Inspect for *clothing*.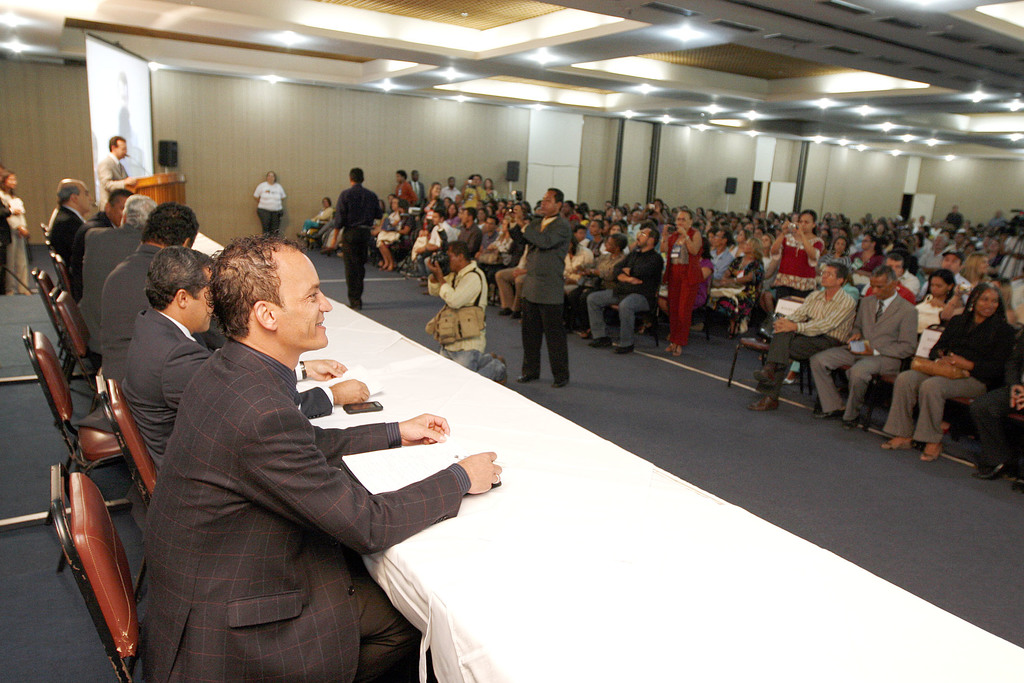
Inspection: 810/288/920/416.
